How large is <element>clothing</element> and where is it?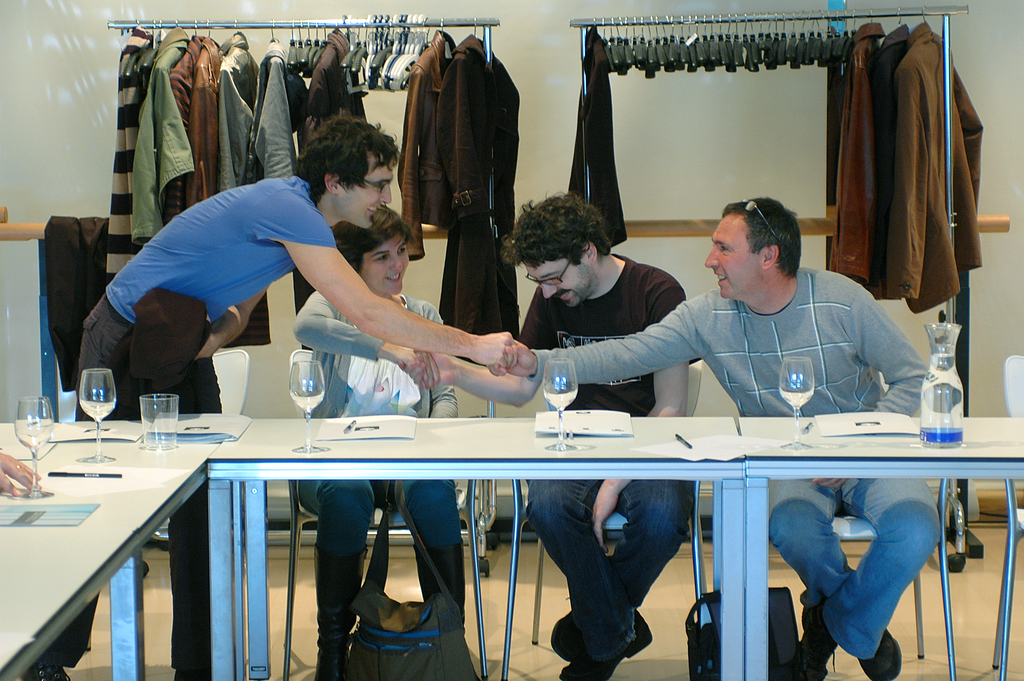
Bounding box: rect(887, 21, 983, 318).
